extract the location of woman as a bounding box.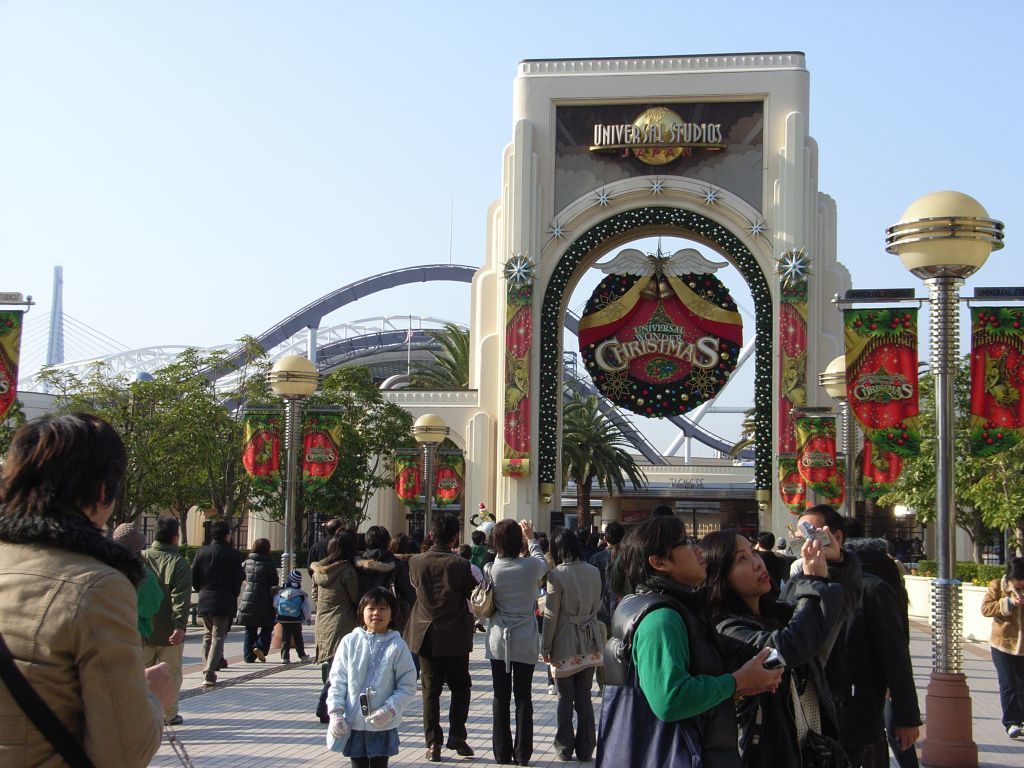
bbox=(309, 530, 359, 723).
